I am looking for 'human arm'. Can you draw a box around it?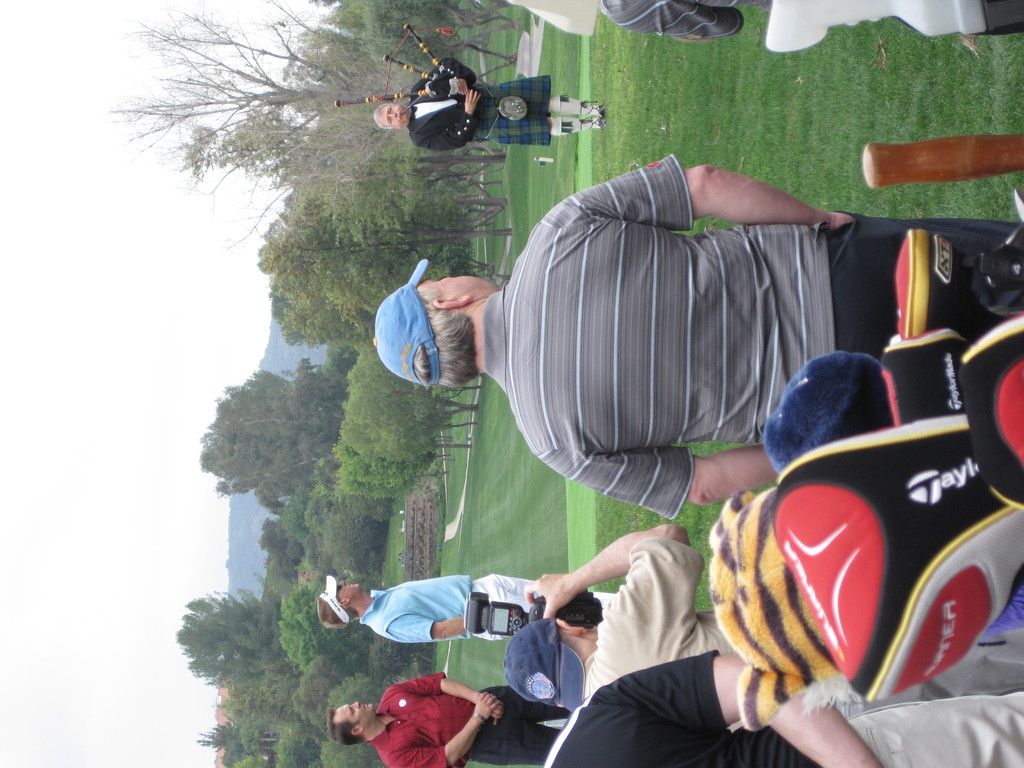
Sure, the bounding box is locate(605, 0, 745, 40).
